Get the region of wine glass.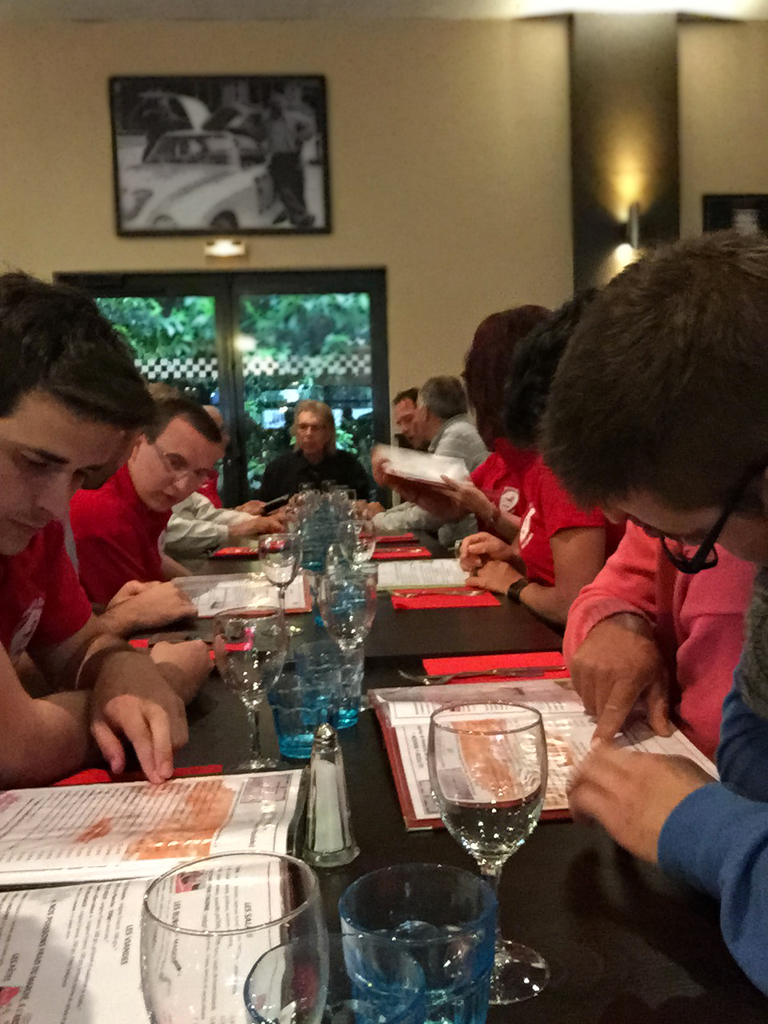
420:696:550:1010.
